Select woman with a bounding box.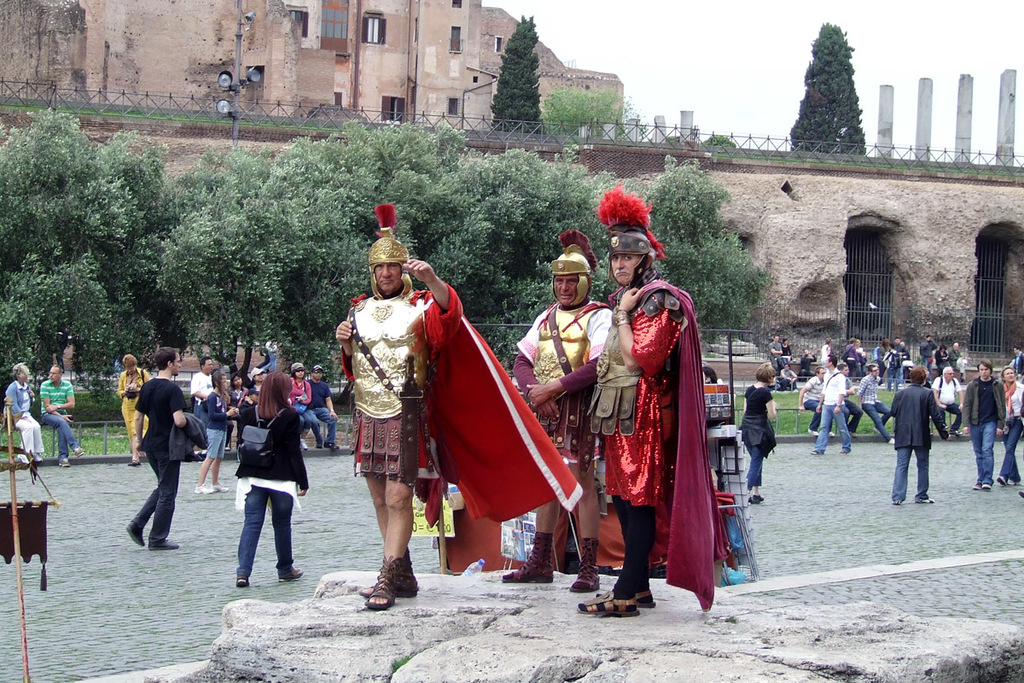
BBox(289, 363, 316, 450).
